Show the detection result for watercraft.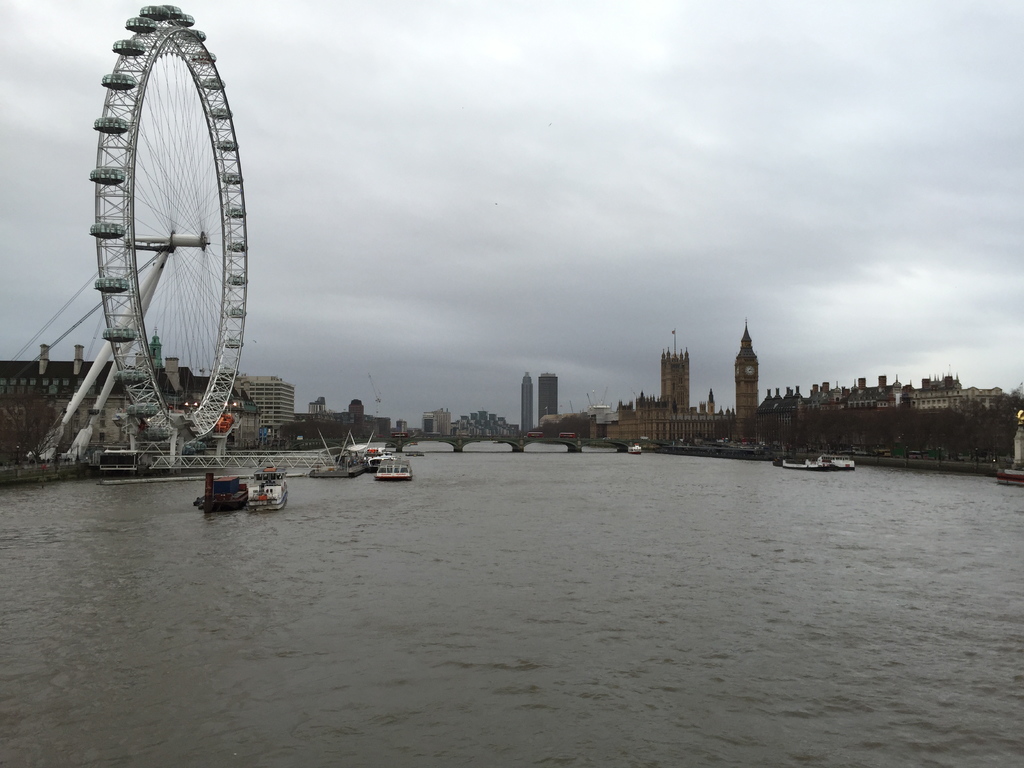
<region>374, 451, 417, 483</region>.
